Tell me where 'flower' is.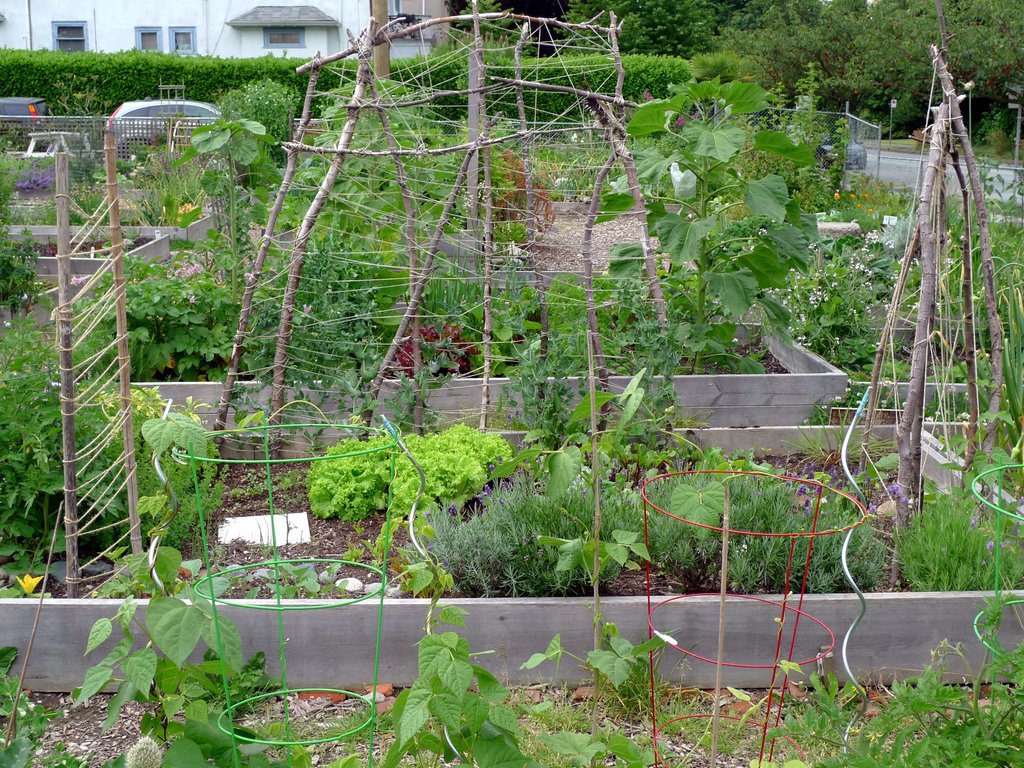
'flower' is at (865, 208, 870, 214).
